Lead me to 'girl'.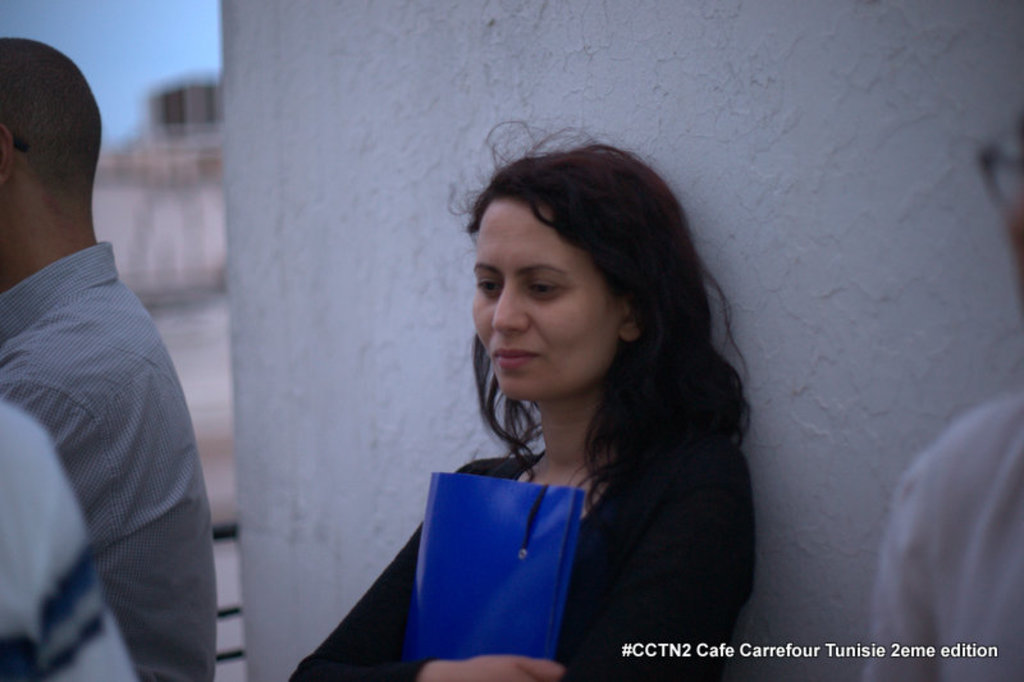
Lead to pyautogui.locateOnScreen(289, 133, 756, 681).
